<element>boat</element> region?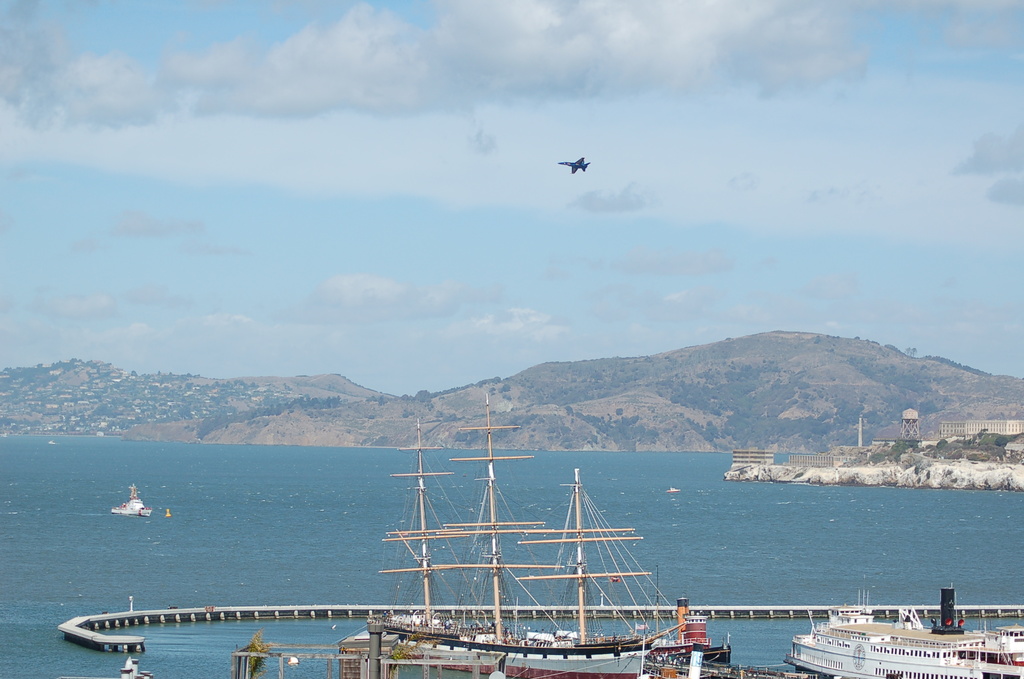
bbox=[788, 587, 1021, 678]
